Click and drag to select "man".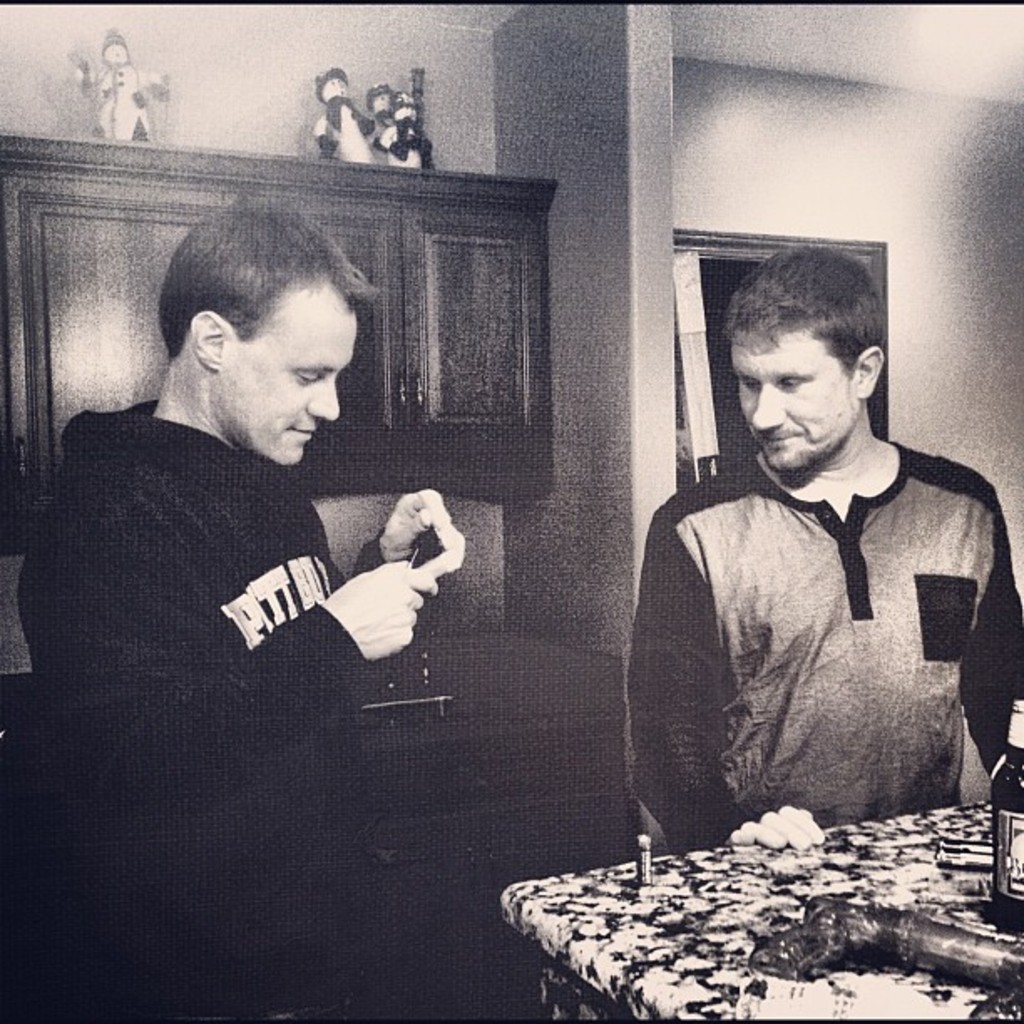
Selection: x1=23 y1=194 x2=470 y2=1022.
